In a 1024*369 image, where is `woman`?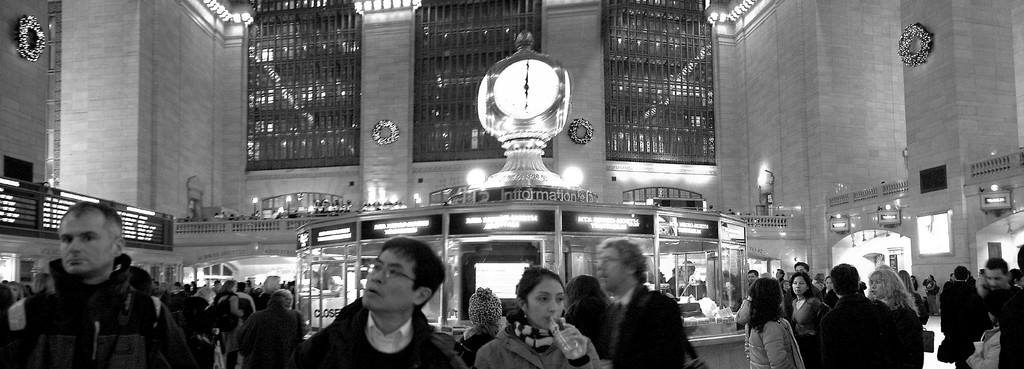
detection(212, 275, 244, 368).
